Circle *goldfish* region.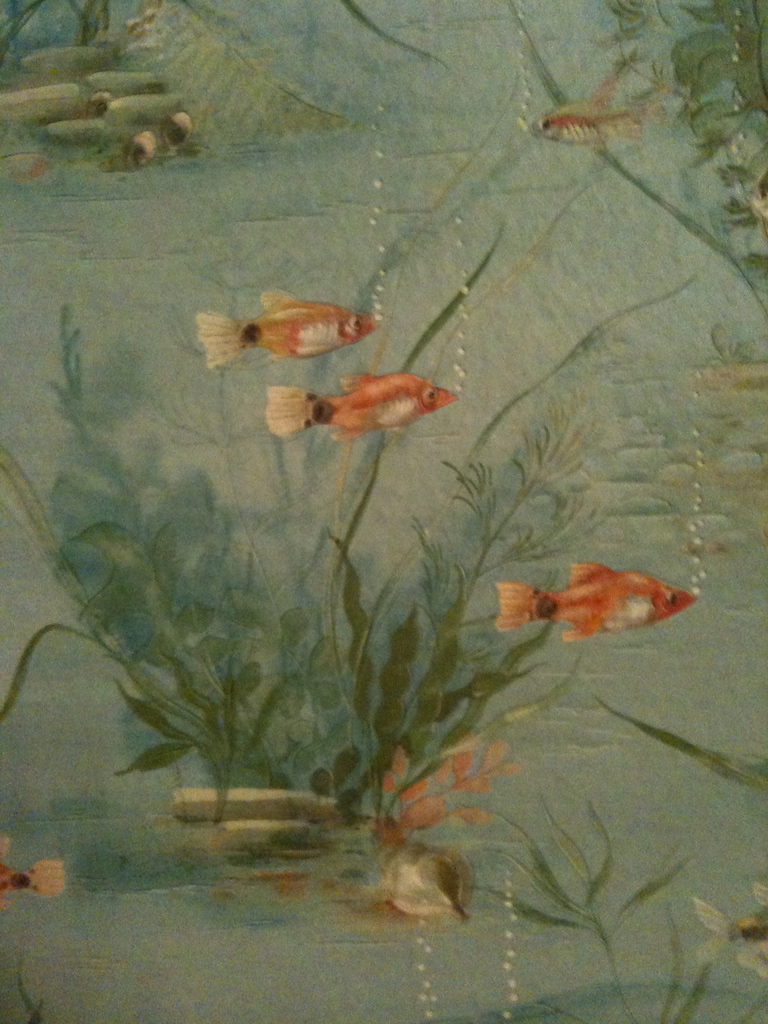
Region: (x1=198, y1=290, x2=373, y2=376).
